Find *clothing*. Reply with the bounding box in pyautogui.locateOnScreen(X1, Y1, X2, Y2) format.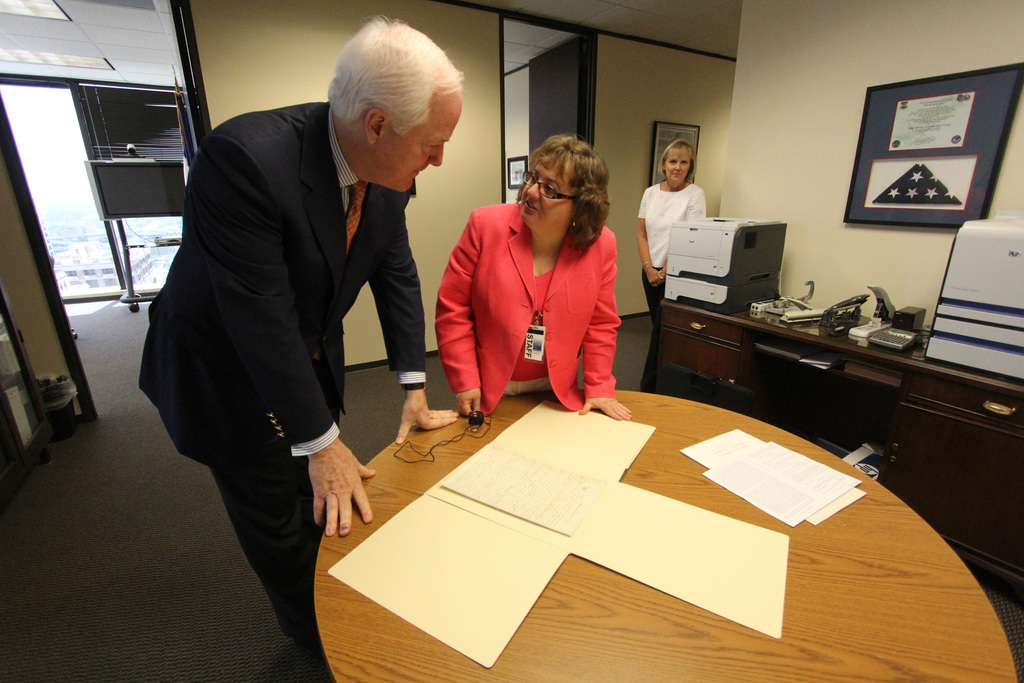
pyautogui.locateOnScreen(138, 99, 429, 645).
